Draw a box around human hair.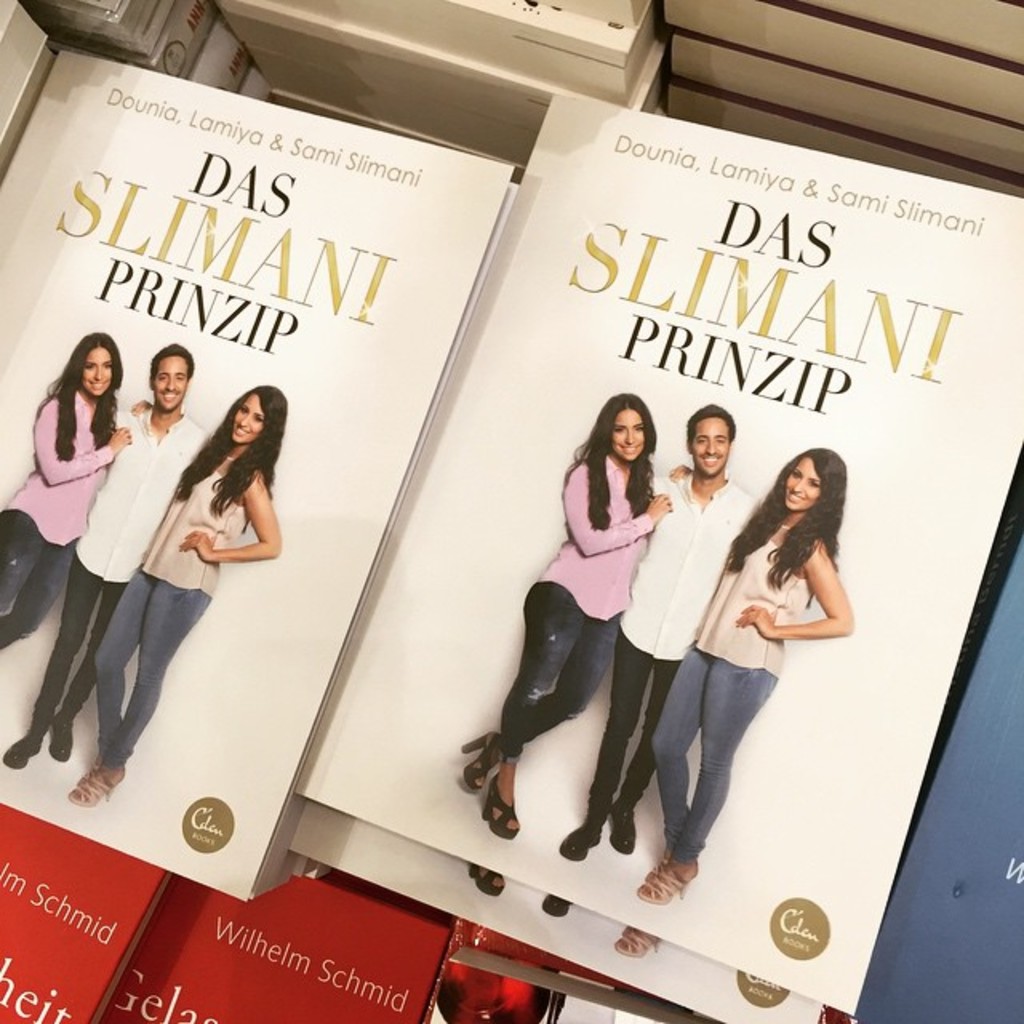
crop(147, 338, 190, 379).
